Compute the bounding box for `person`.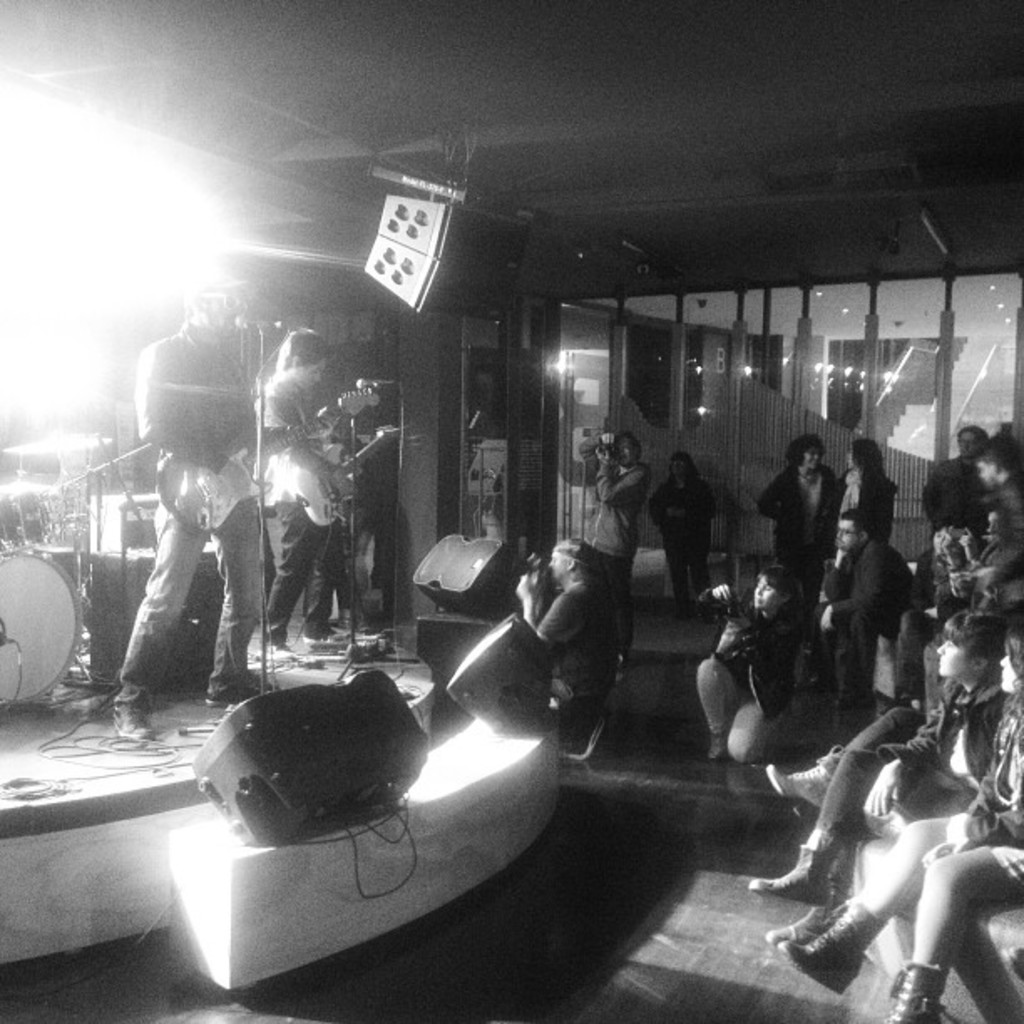
rect(244, 328, 361, 649).
